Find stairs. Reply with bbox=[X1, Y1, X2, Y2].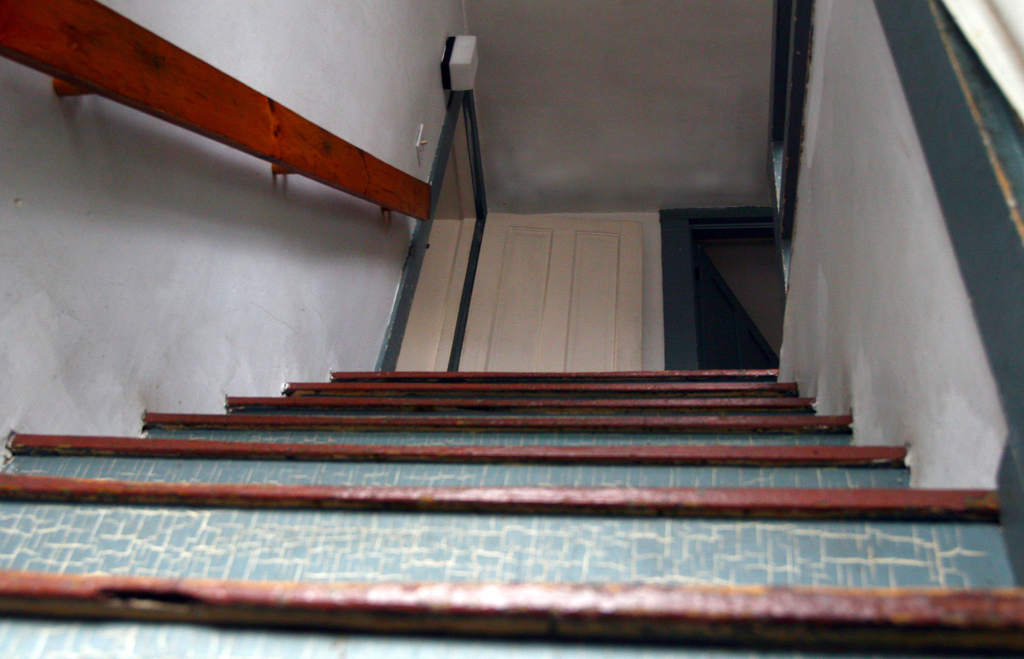
bbox=[0, 368, 1023, 658].
